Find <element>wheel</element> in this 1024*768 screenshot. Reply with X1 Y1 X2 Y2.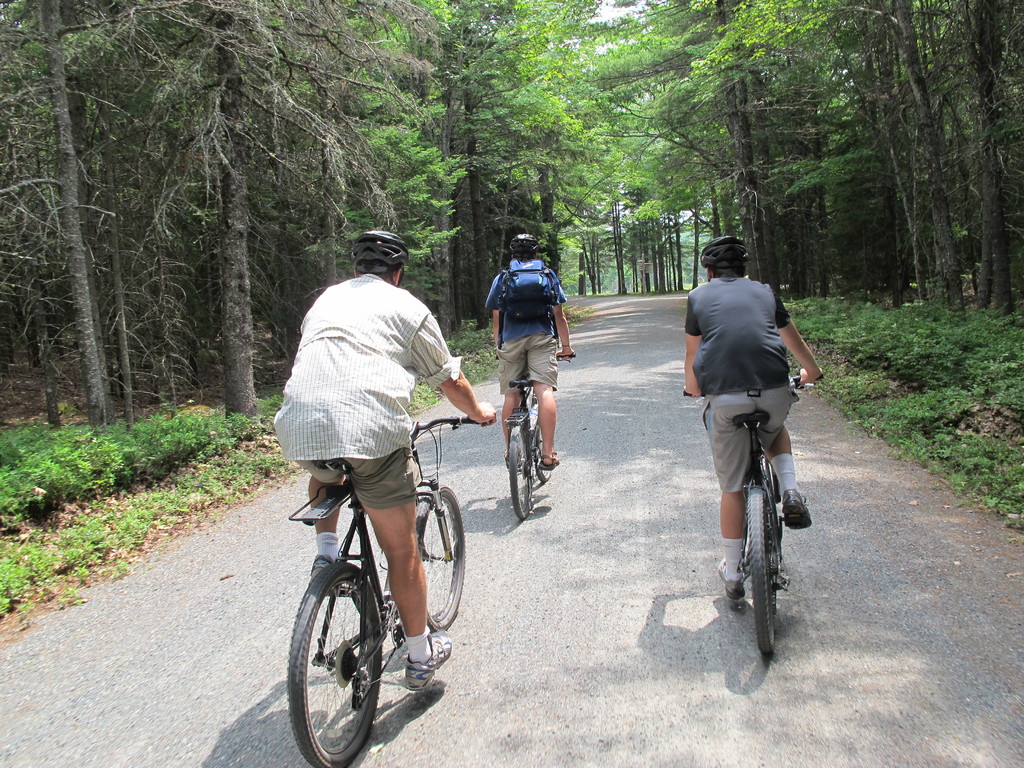
748 486 775 654.
